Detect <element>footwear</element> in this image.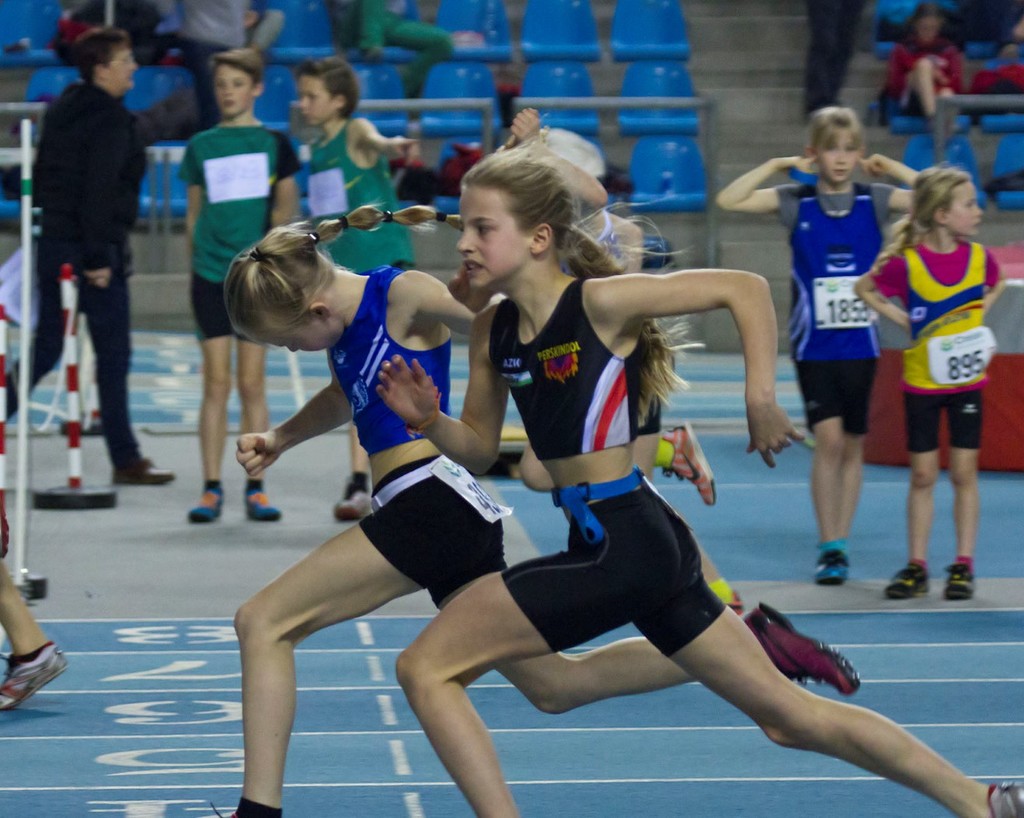
Detection: l=885, t=562, r=929, b=598.
